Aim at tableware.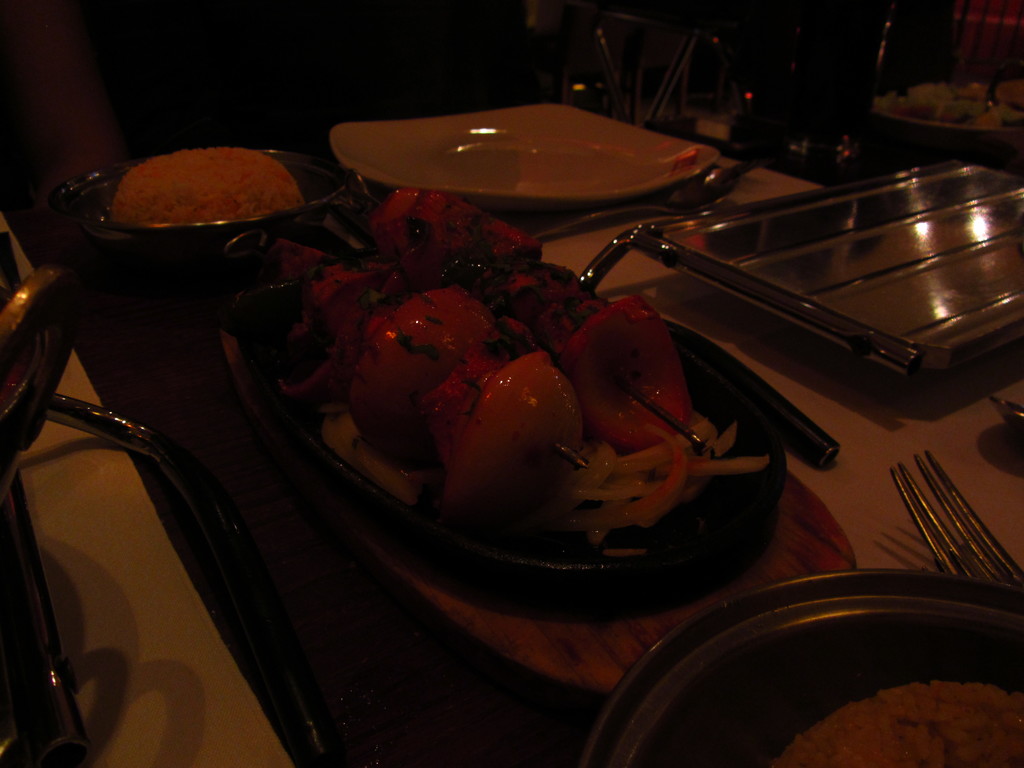
Aimed at <region>522, 164, 758, 237</region>.
